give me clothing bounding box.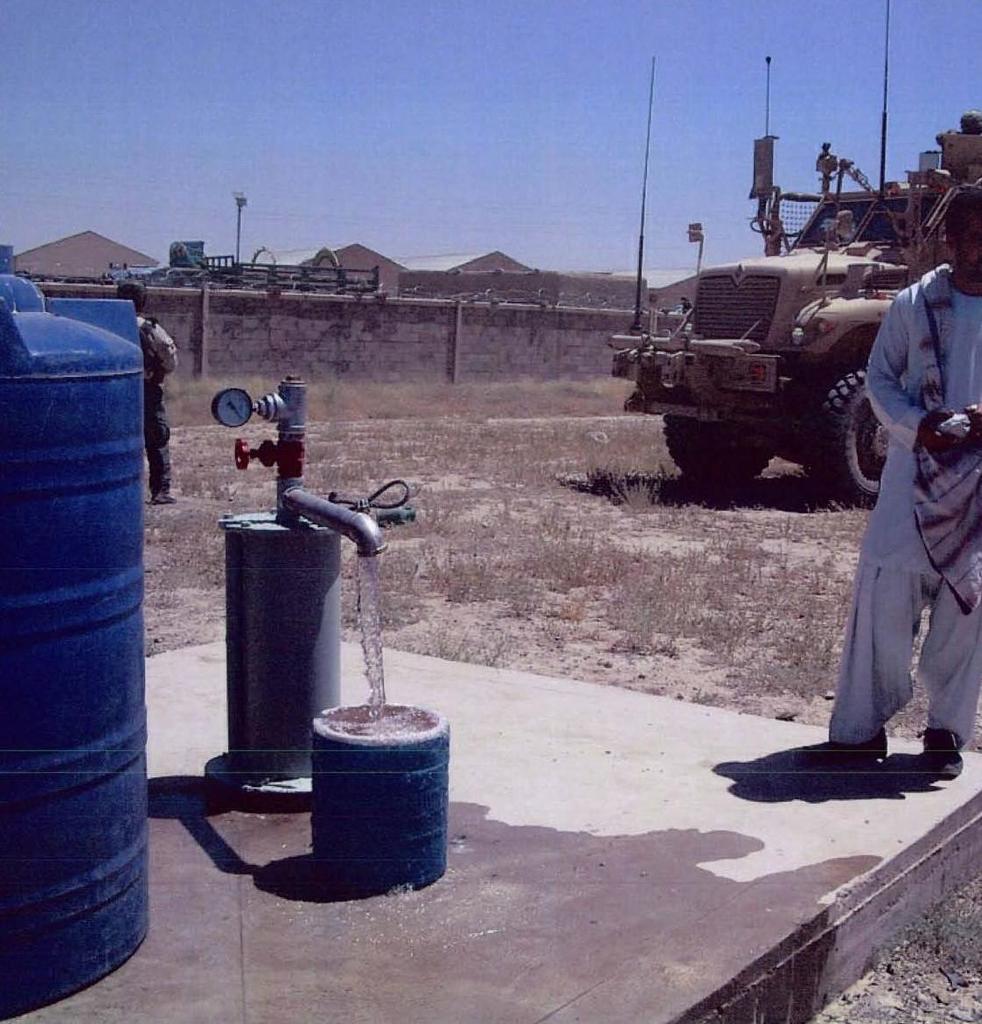
[x1=136, y1=316, x2=178, y2=494].
